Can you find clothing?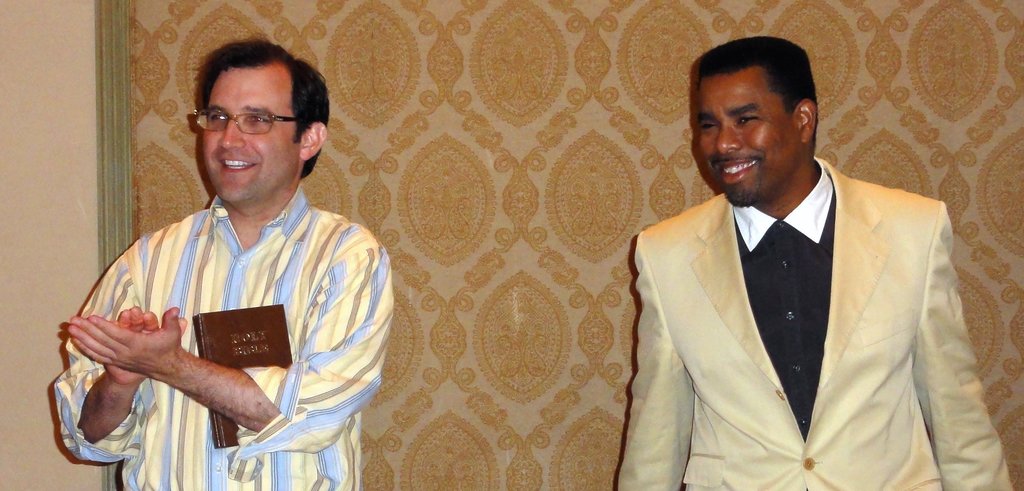
Yes, bounding box: (x1=610, y1=144, x2=1012, y2=490).
